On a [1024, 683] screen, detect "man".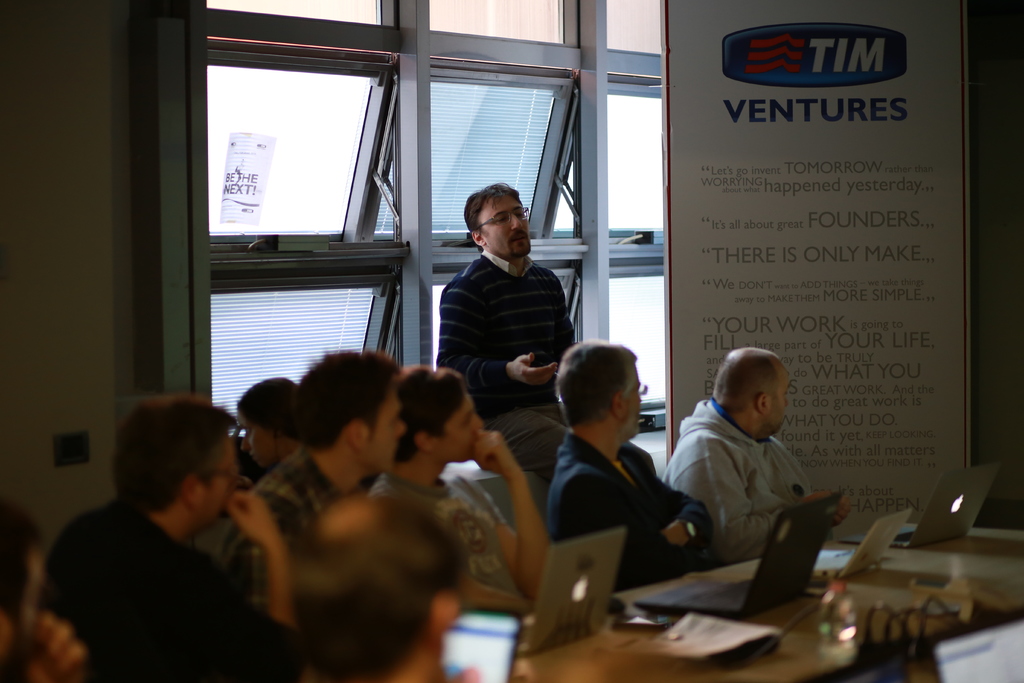
[431,177,586,443].
